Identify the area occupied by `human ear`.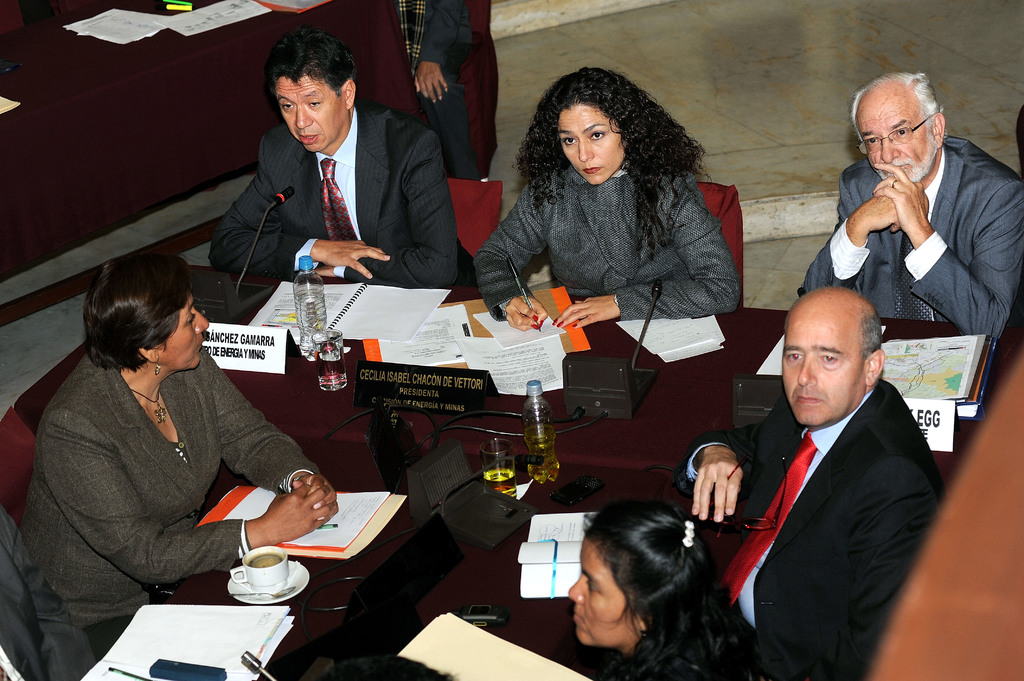
Area: pyautogui.locateOnScreen(341, 76, 355, 111).
